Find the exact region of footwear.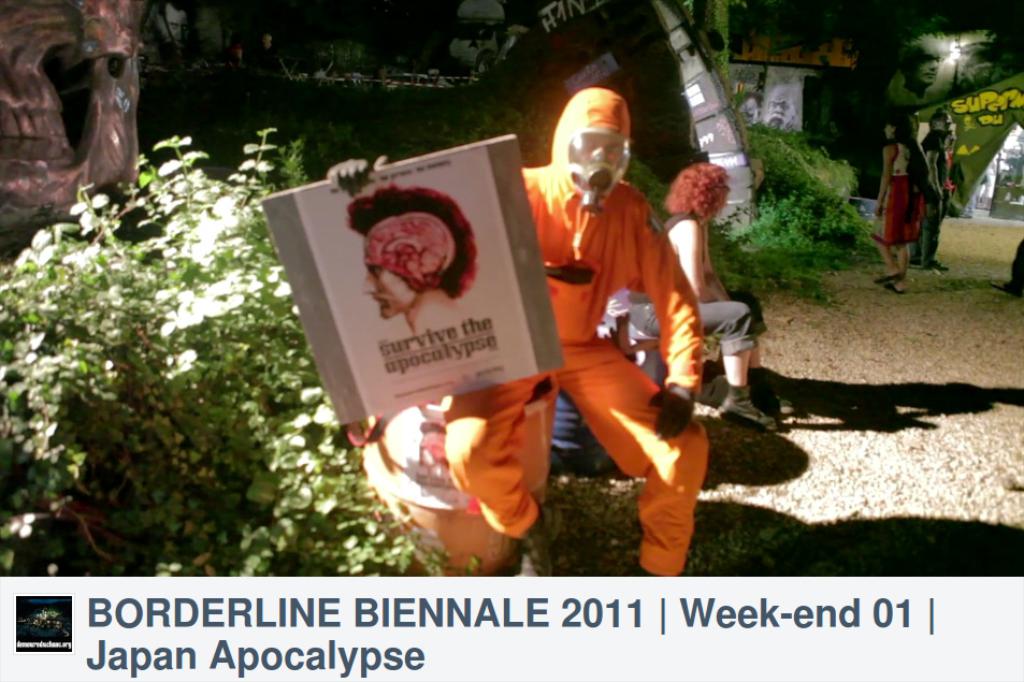
Exact region: left=506, top=510, right=552, bottom=579.
